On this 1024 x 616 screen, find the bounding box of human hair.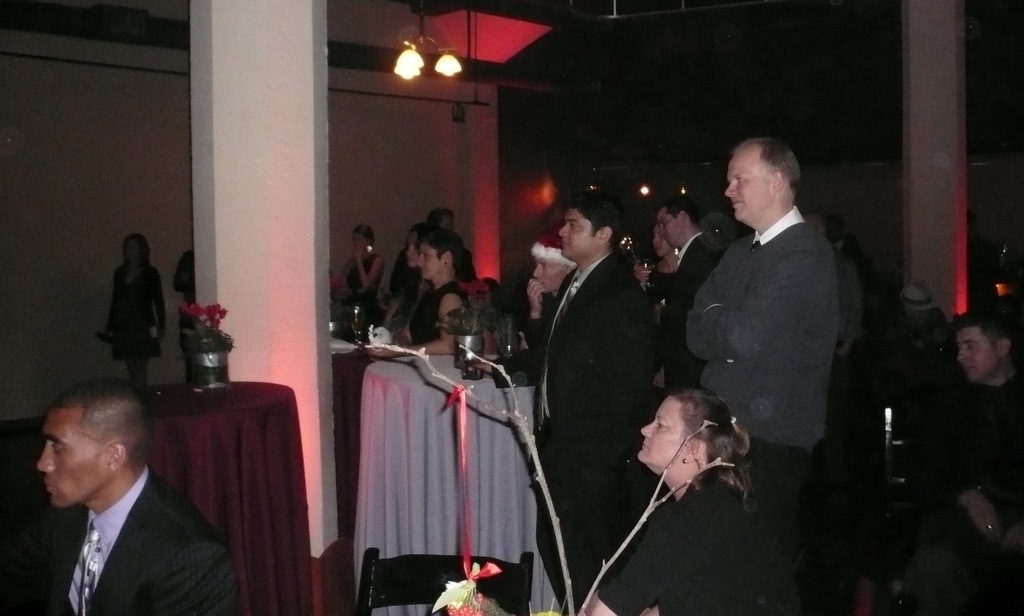
Bounding box: bbox=[665, 196, 707, 229].
